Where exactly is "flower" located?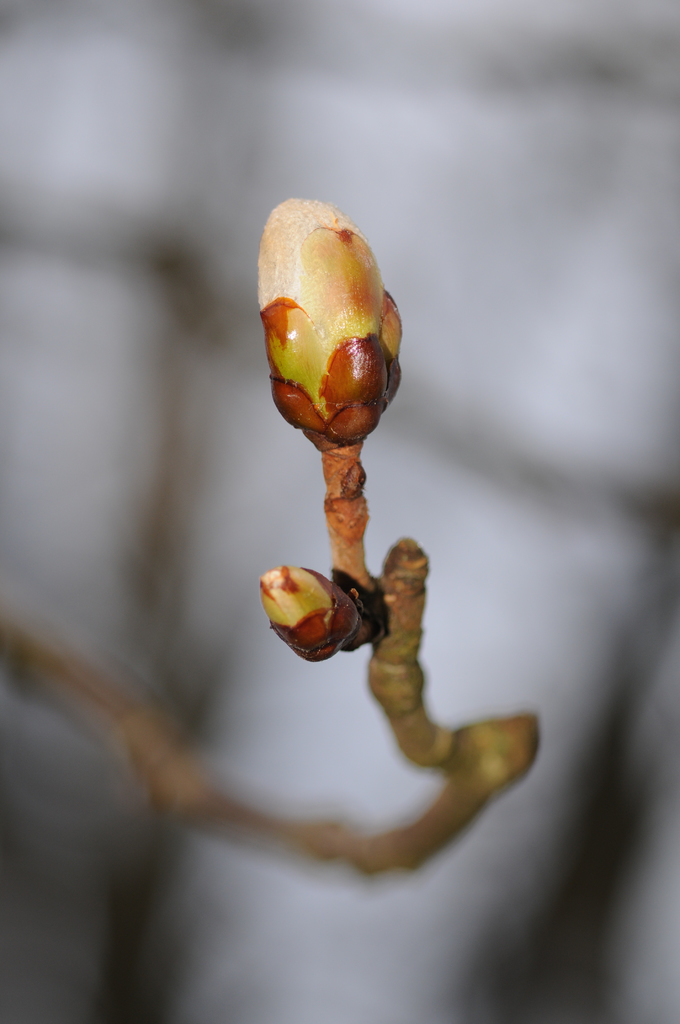
Its bounding box is BBox(255, 553, 382, 675).
